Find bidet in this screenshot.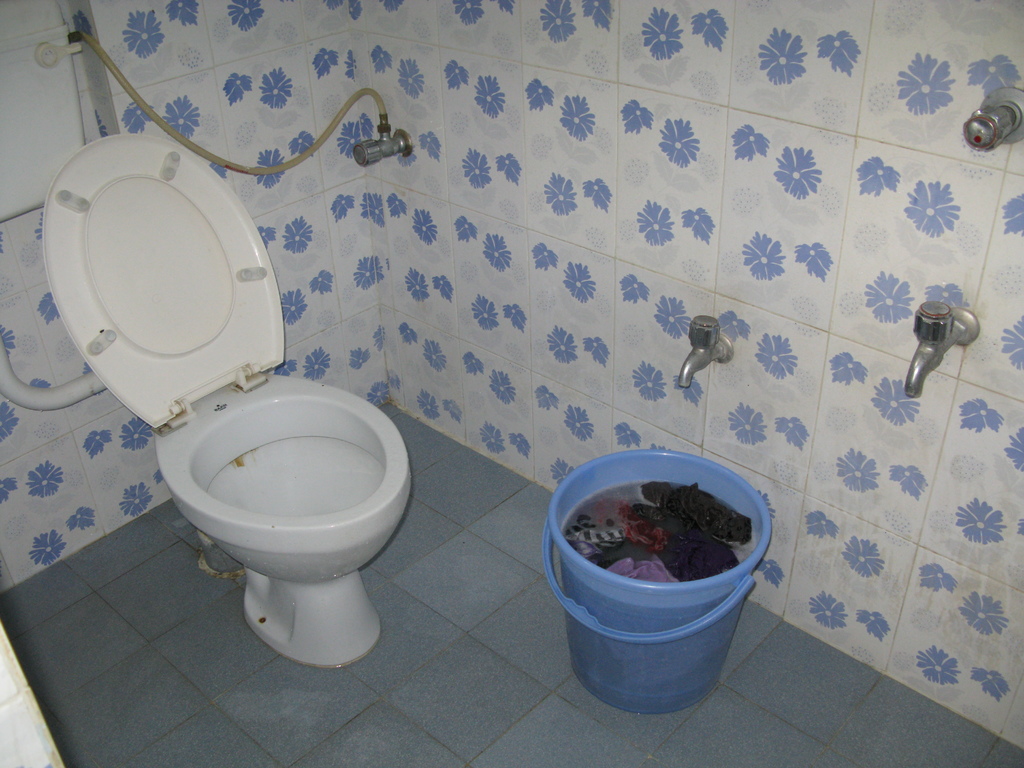
The bounding box for bidet is {"x1": 160, "y1": 377, "x2": 417, "y2": 664}.
